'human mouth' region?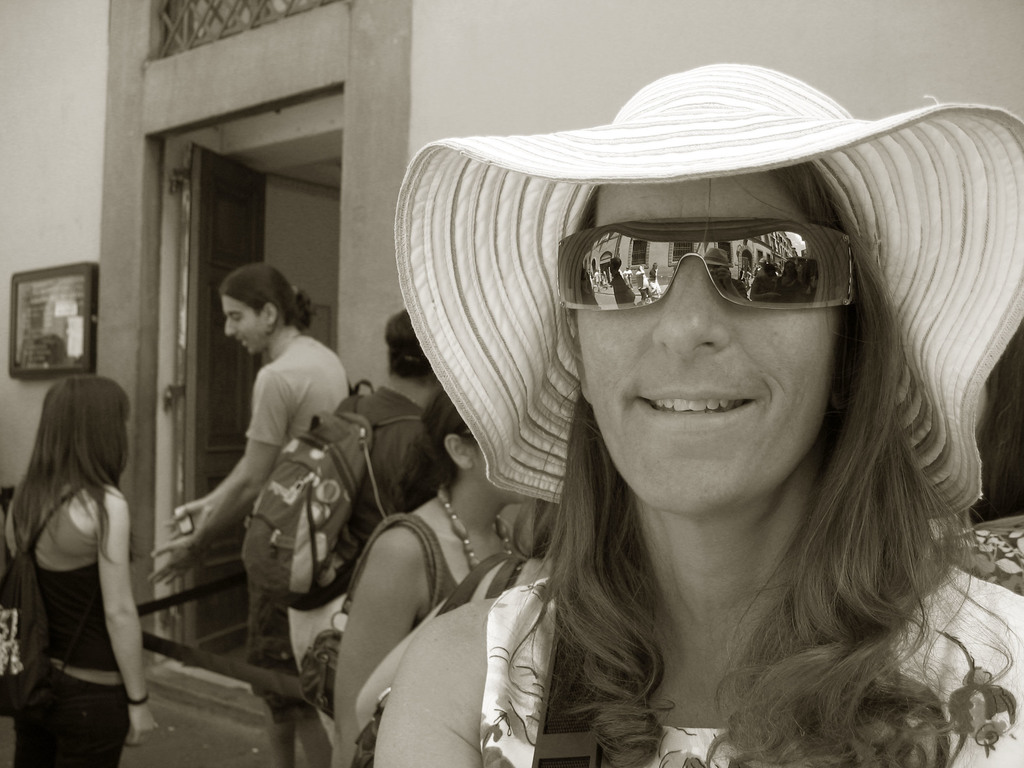
region(632, 385, 764, 430)
